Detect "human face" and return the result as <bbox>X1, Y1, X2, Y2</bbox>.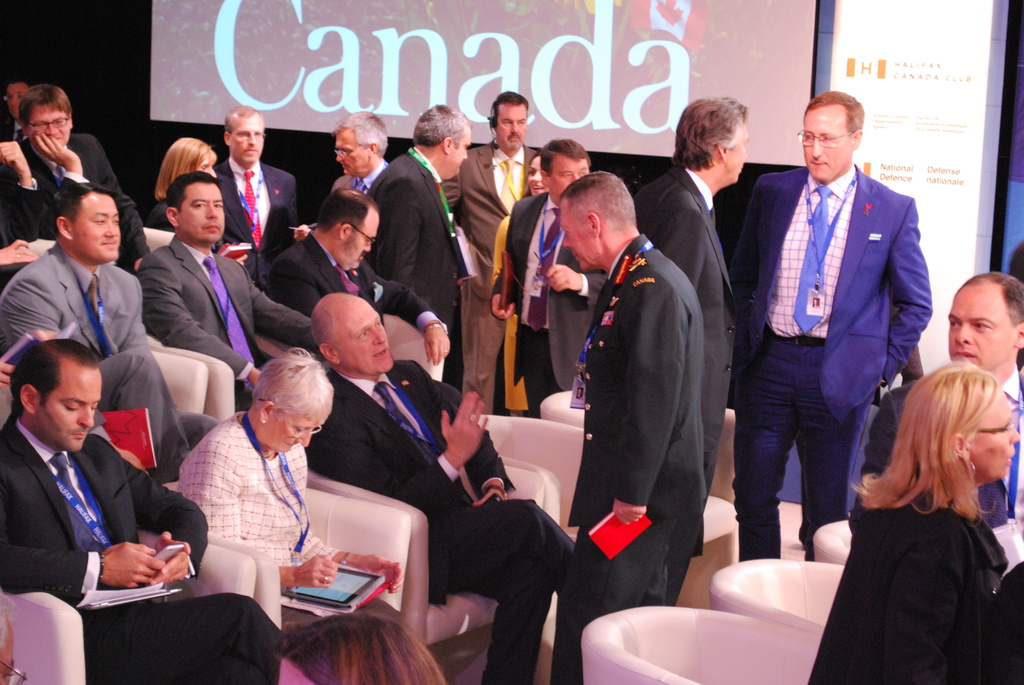
<bbox>811, 297, 819, 305</bbox>.
